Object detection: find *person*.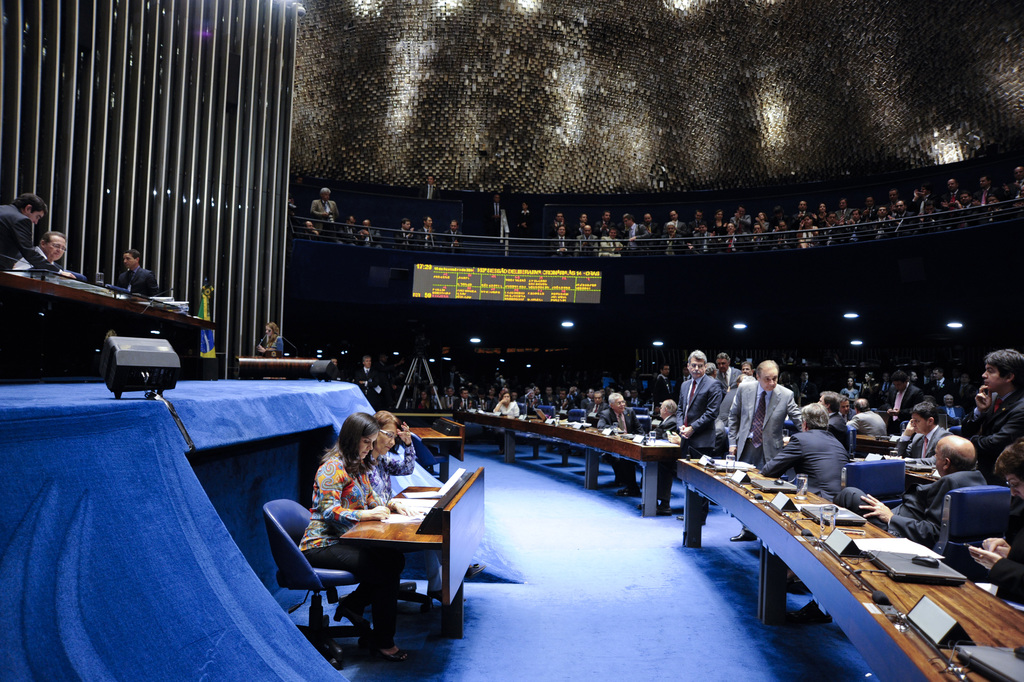
(x1=930, y1=366, x2=951, y2=398).
